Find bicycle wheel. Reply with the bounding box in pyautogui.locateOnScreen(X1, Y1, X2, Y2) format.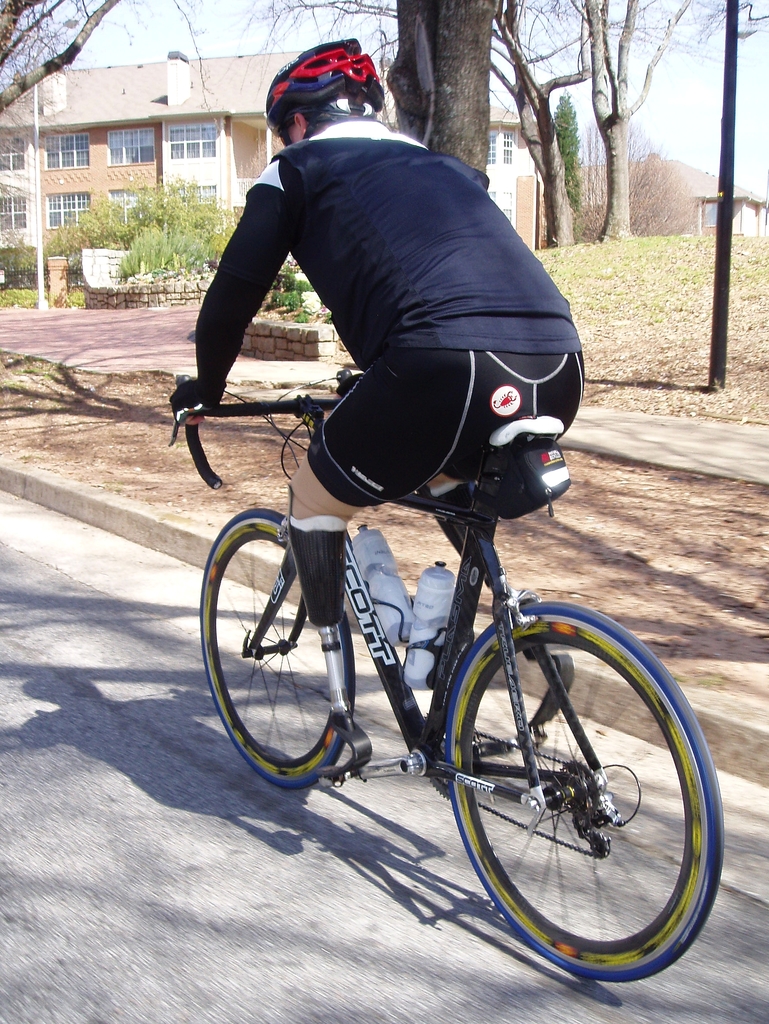
pyautogui.locateOnScreen(195, 510, 357, 787).
